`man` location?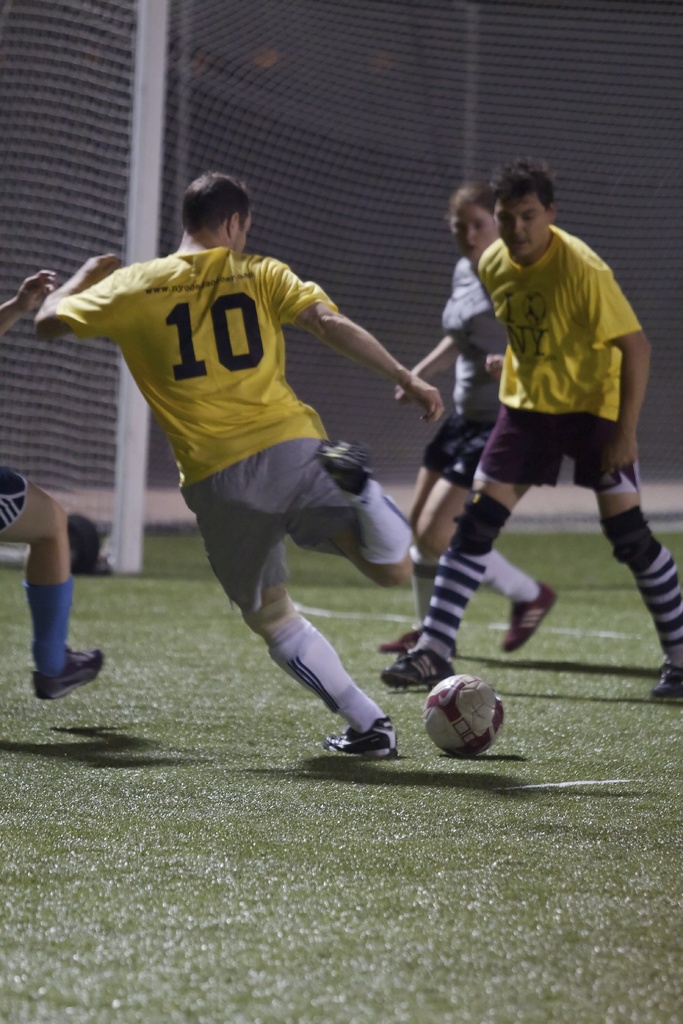
[381,160,682,705]
